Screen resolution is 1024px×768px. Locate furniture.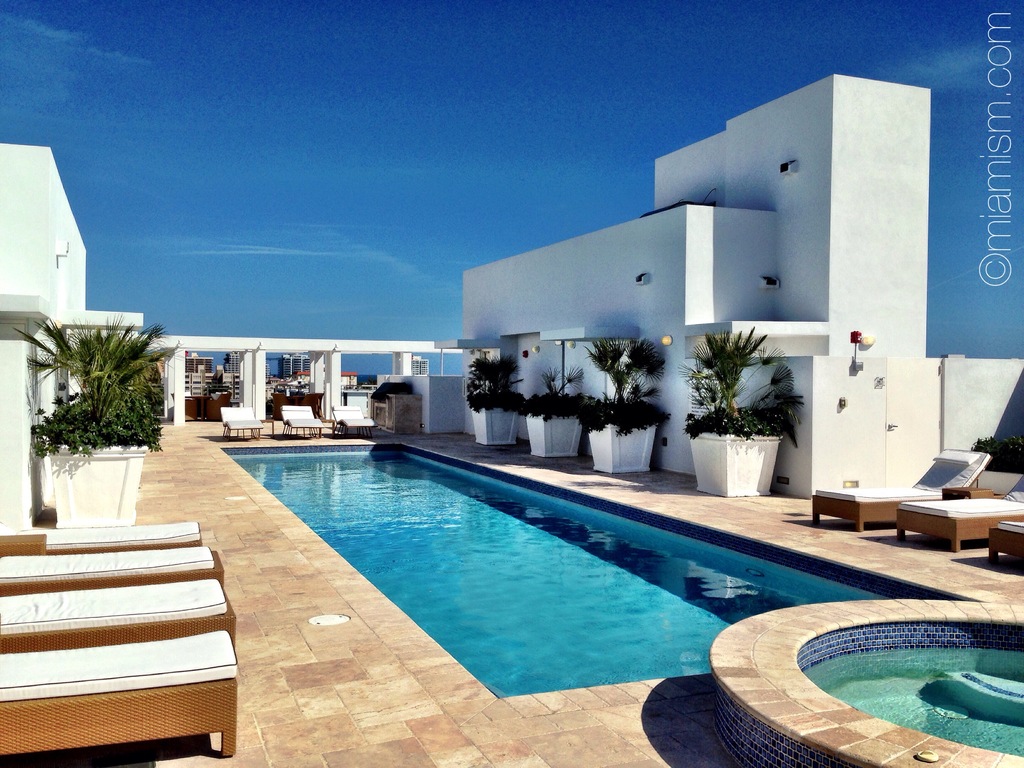
bbox(221, 406, 263, 442).
